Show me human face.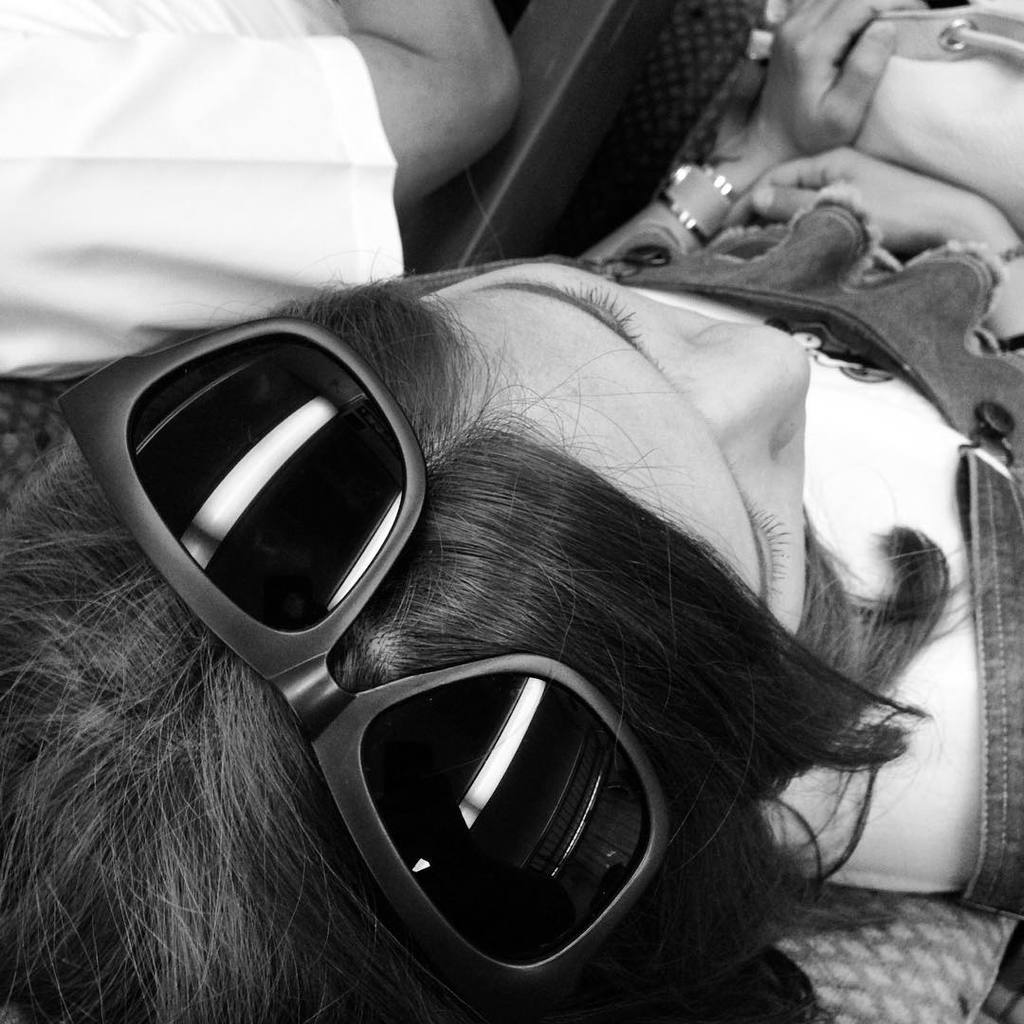
human face is here: Rect(419, 255, 812, 655).
